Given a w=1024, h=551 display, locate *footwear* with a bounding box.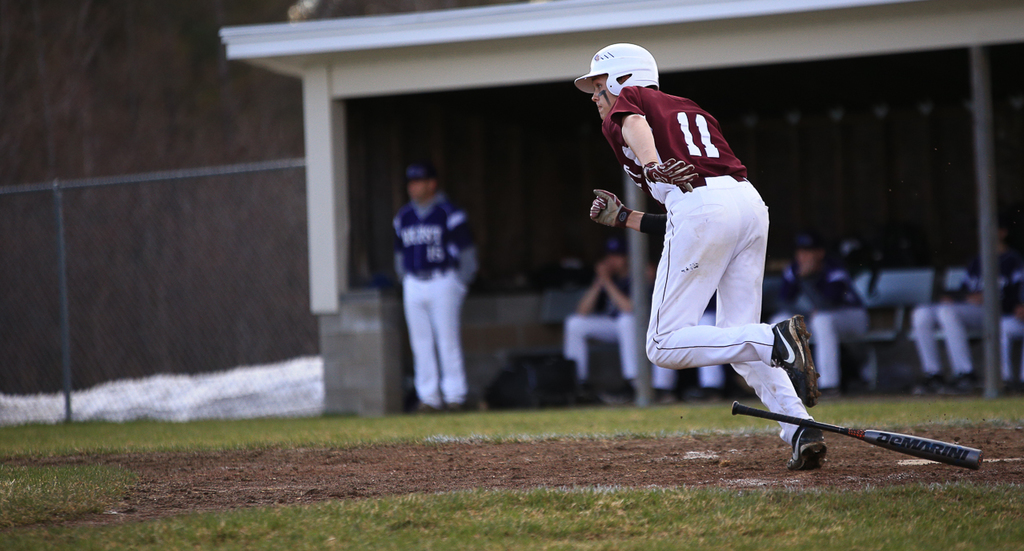
Located: {"x1": 766, "y1": 308, "x2": 823, "y2": 414}.
